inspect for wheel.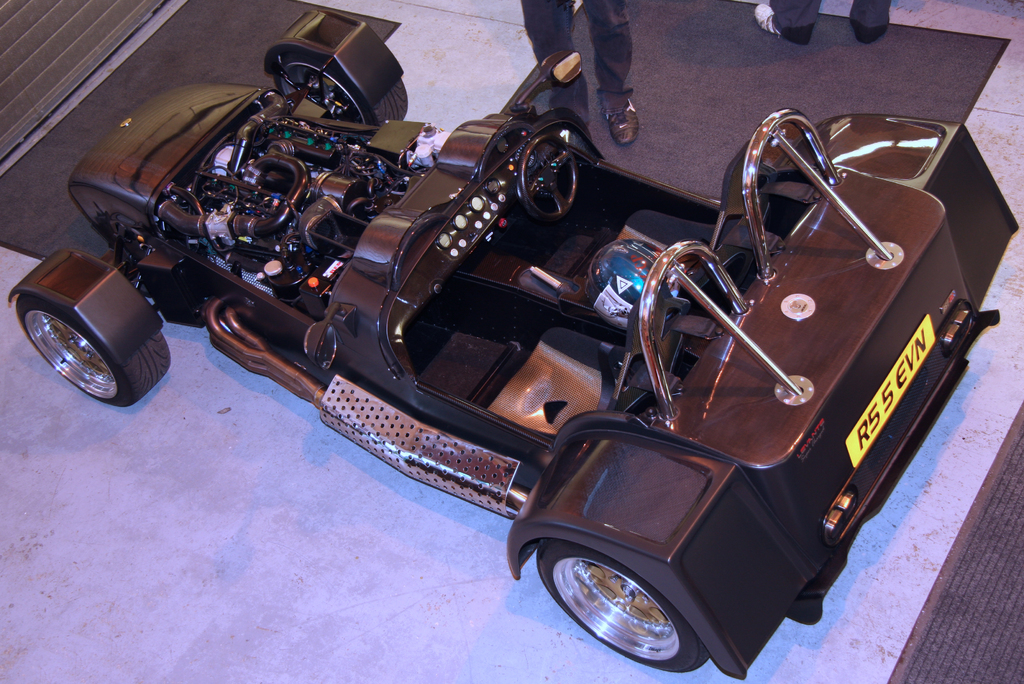
Inspection: rect(15, 308, 173, 406).
